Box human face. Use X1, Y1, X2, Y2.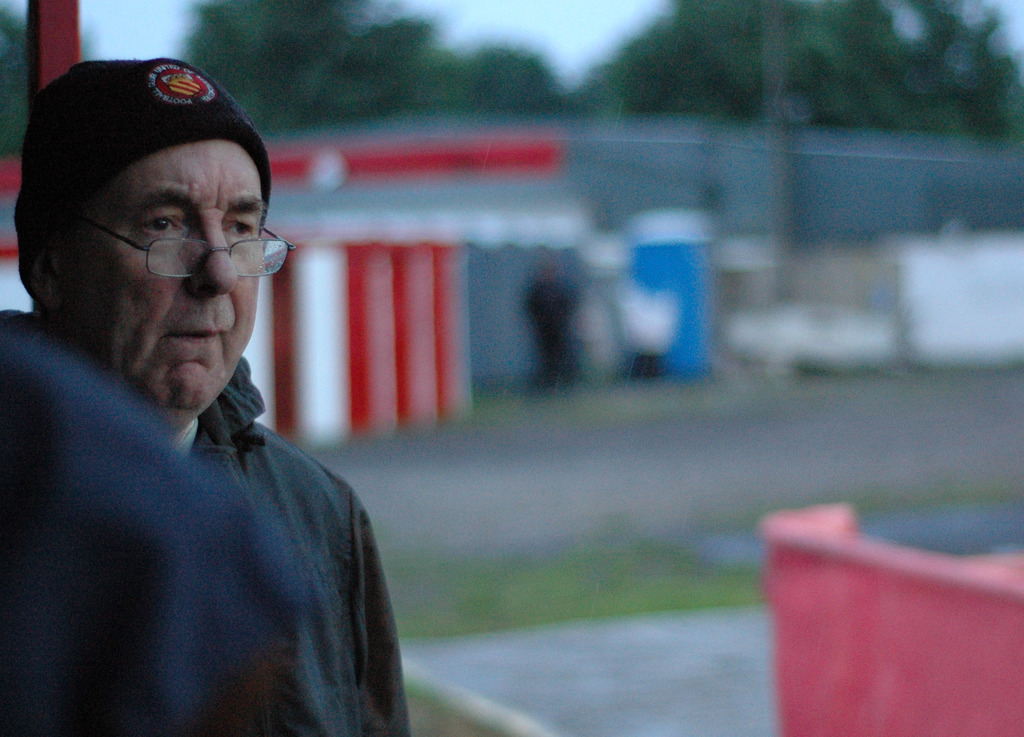
90, 153, 264, 412.
